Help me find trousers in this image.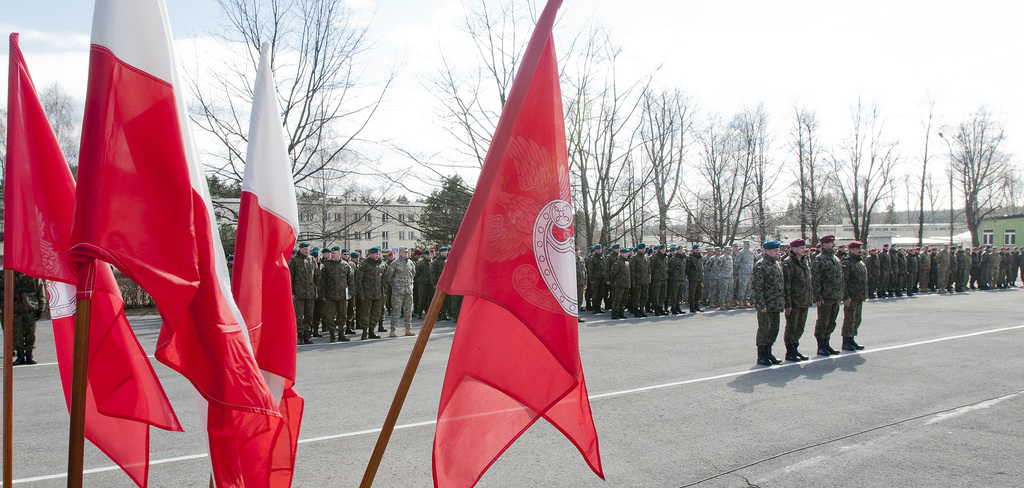
Found it: box=[13, 312, 33, 360].
